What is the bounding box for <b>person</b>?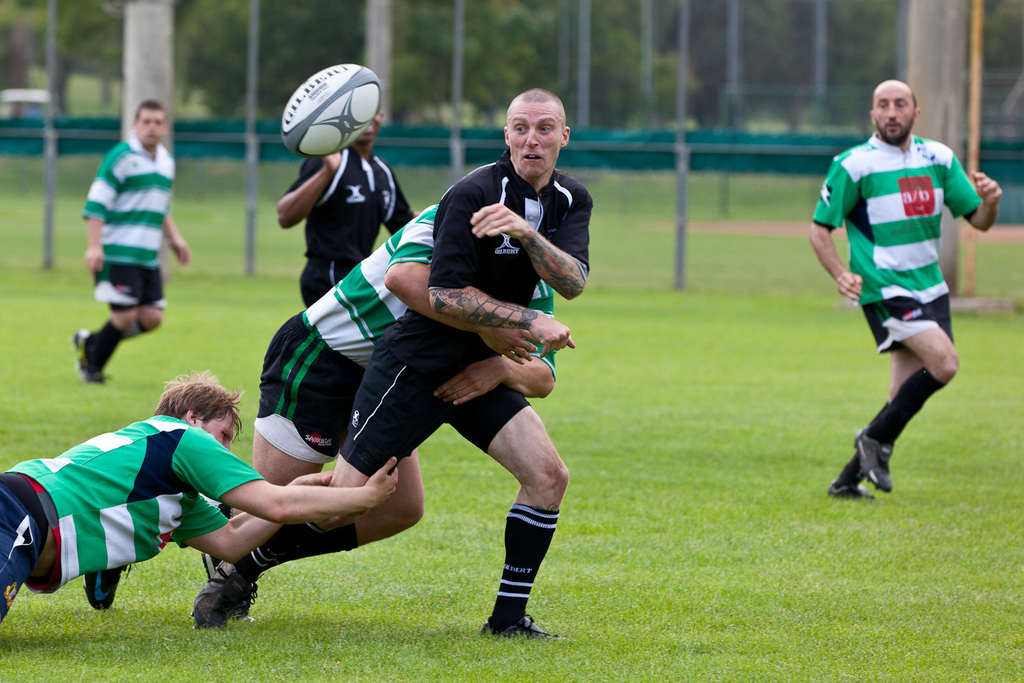
272/105/418/301.
